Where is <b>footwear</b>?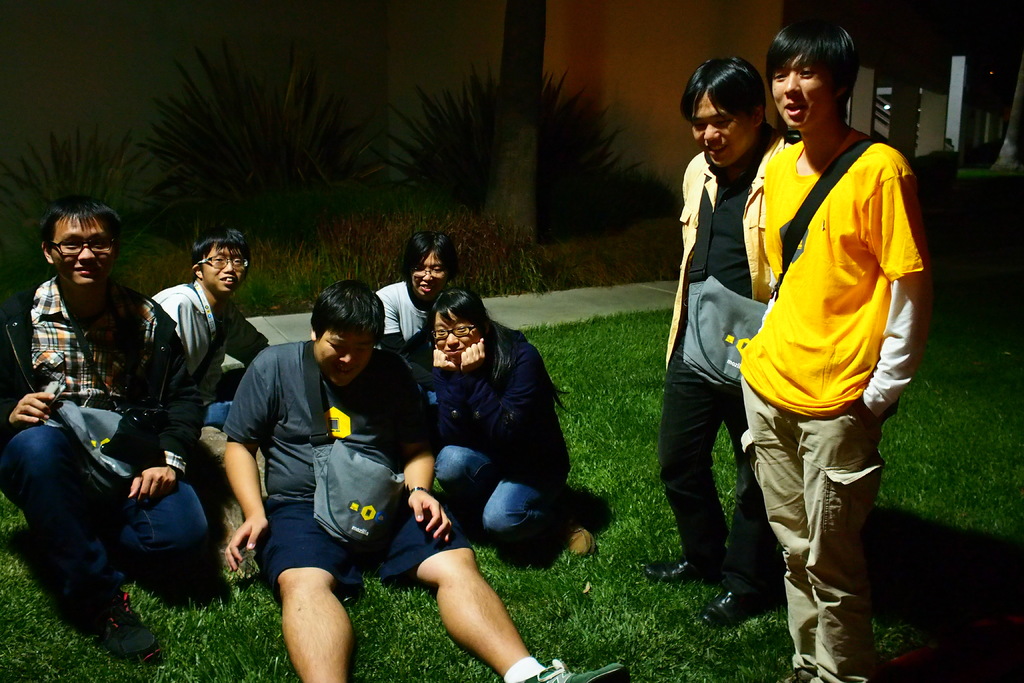
<bbox>648, 552, 723, 582</bbox>.
